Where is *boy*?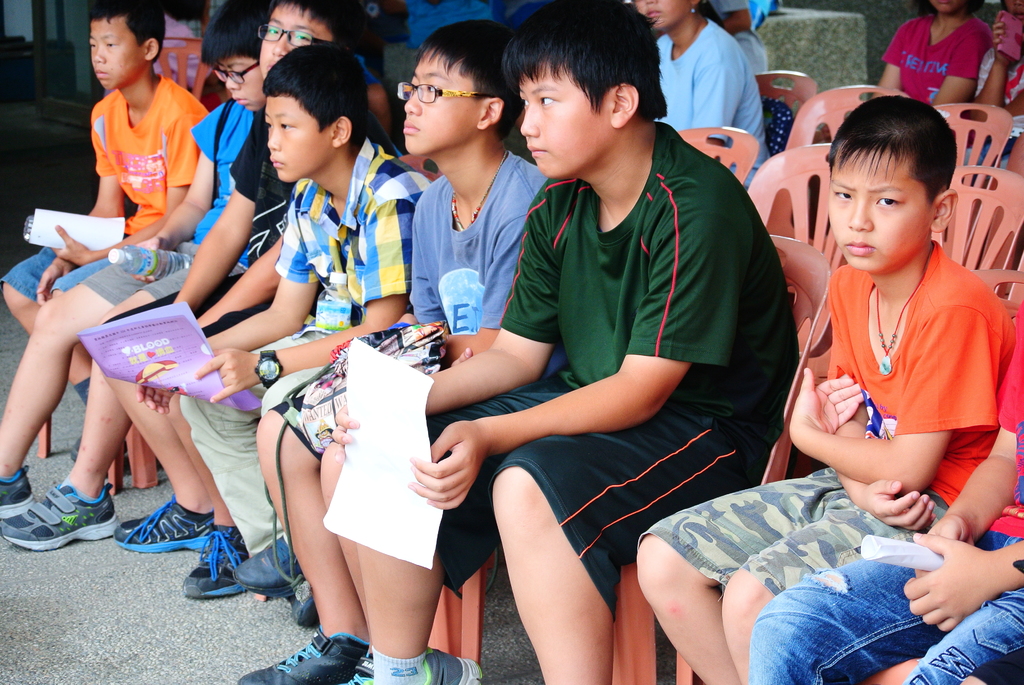
(0,0,268,551).
